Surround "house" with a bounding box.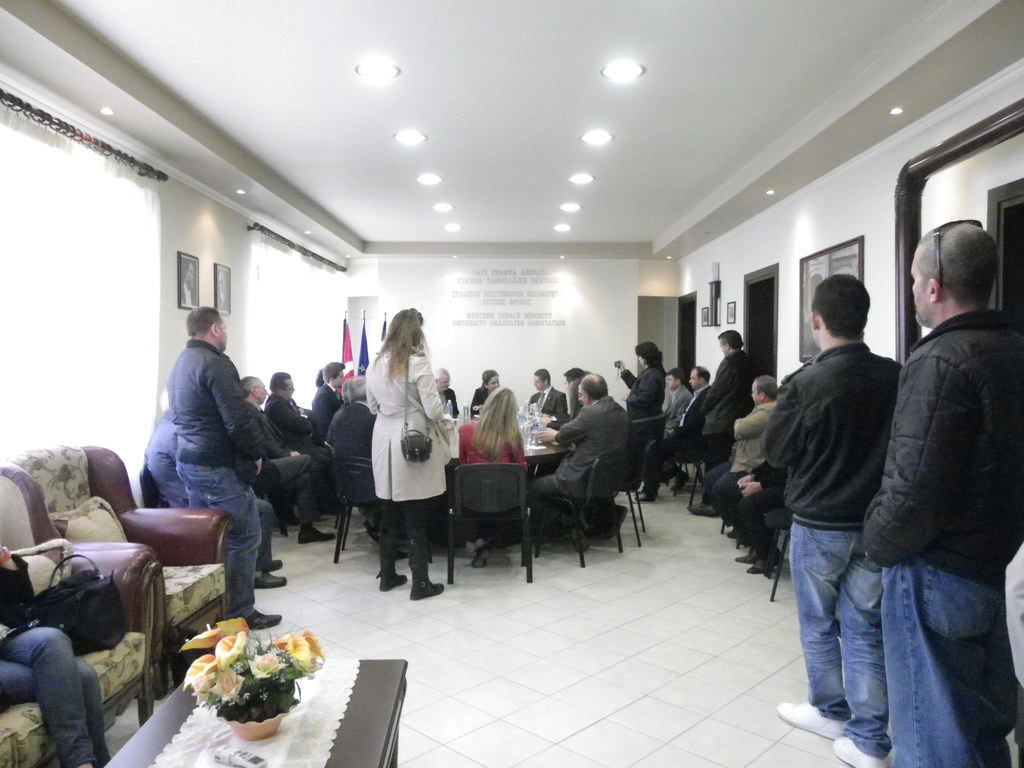
0 0 1023 767.
